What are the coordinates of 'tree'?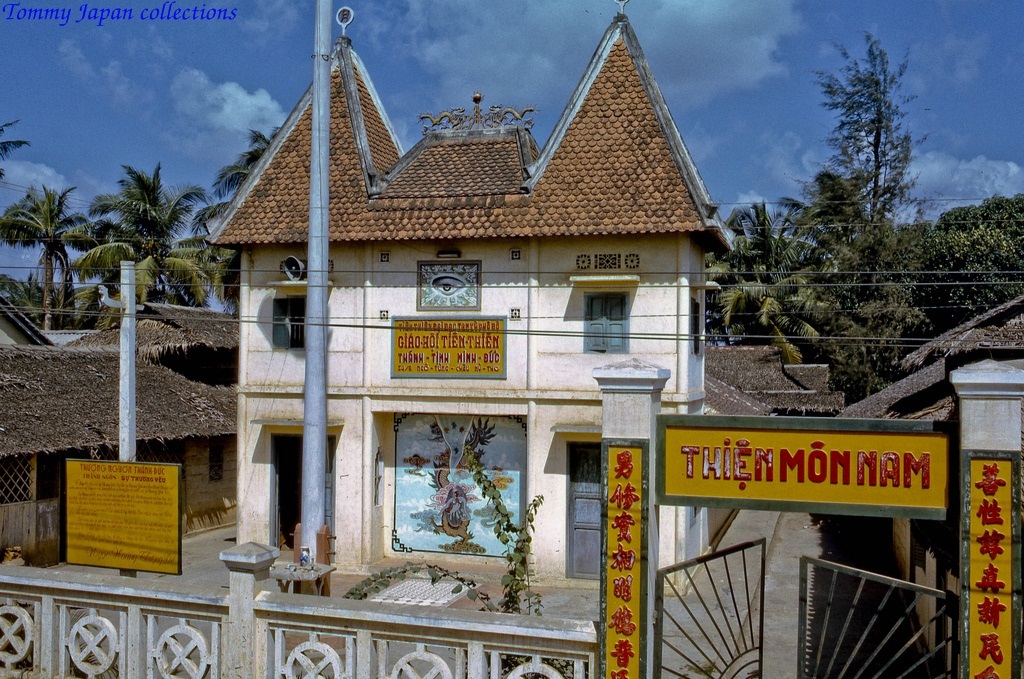
{"x1": 0, "y1": 183, "x2": 93, "y2": 331}.
